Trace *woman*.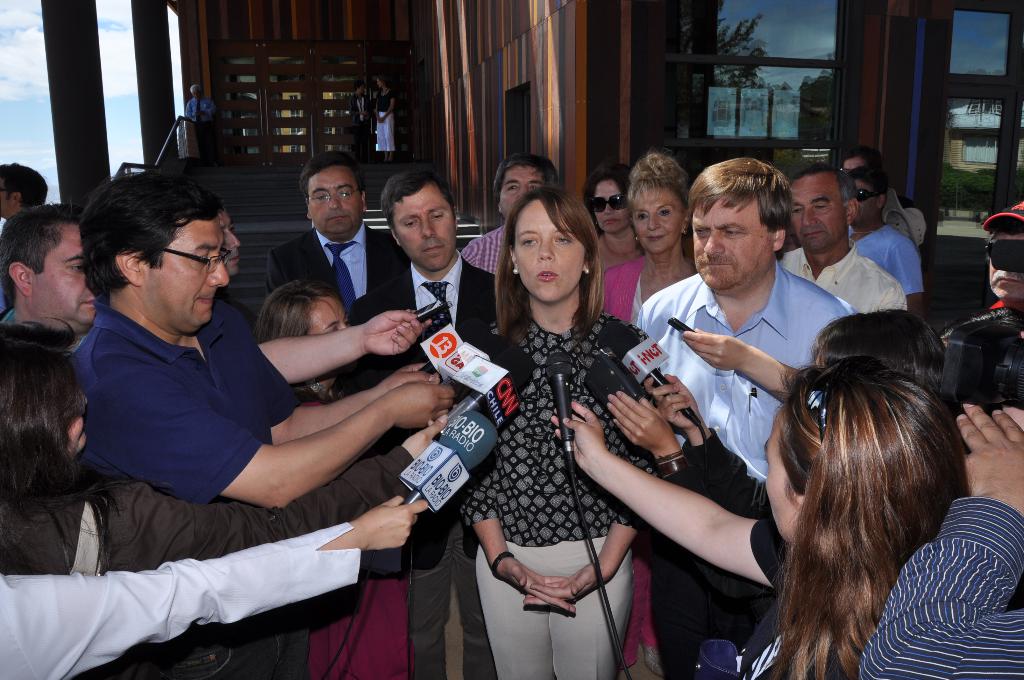
Traced to 577/161/650/282.
